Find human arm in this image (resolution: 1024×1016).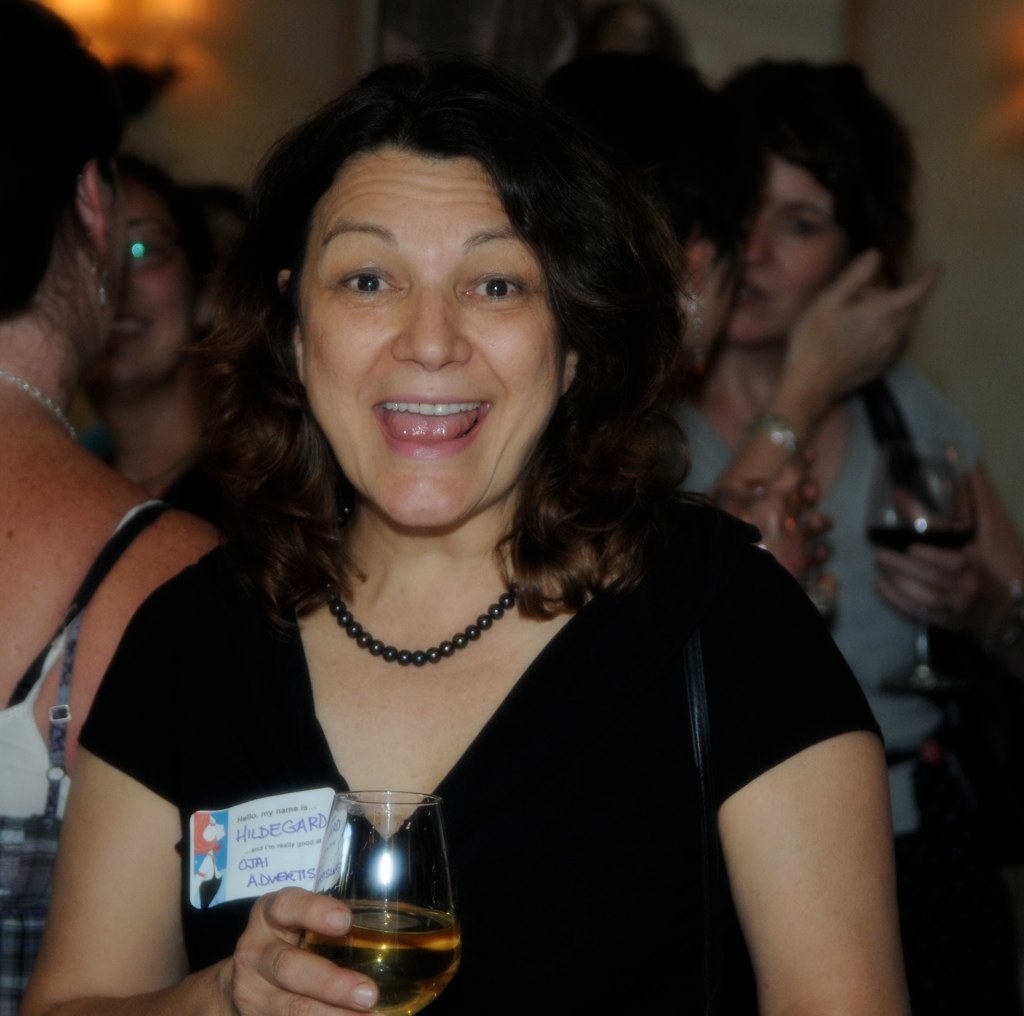
x1=856, y1=451, x2=1023, y2=641.
